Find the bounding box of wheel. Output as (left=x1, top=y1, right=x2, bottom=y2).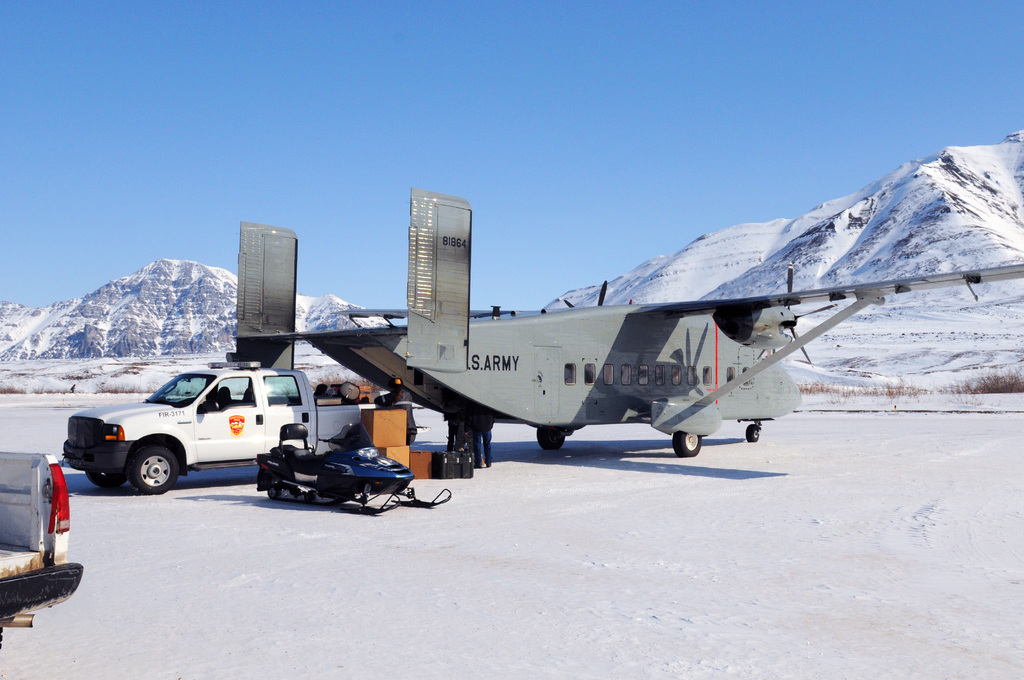
(left=746, top=421, right=761, bottom=439).
